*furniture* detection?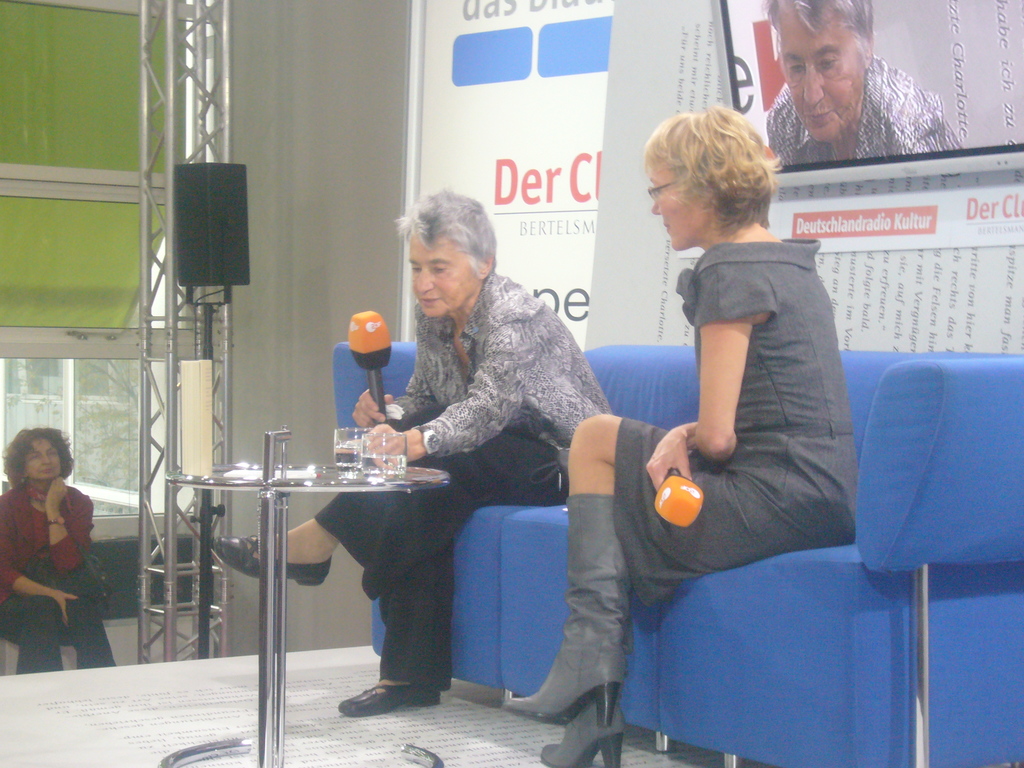
157, 425, 452, 767
